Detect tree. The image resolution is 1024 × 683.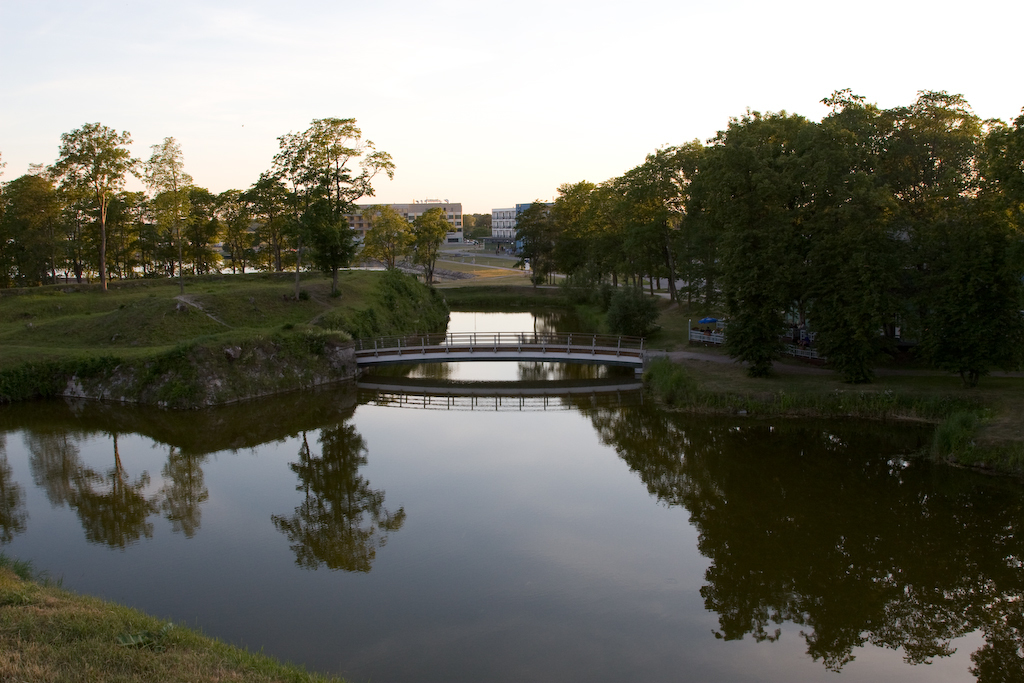
x1=246 y1=167 x2=297 y2=280.
